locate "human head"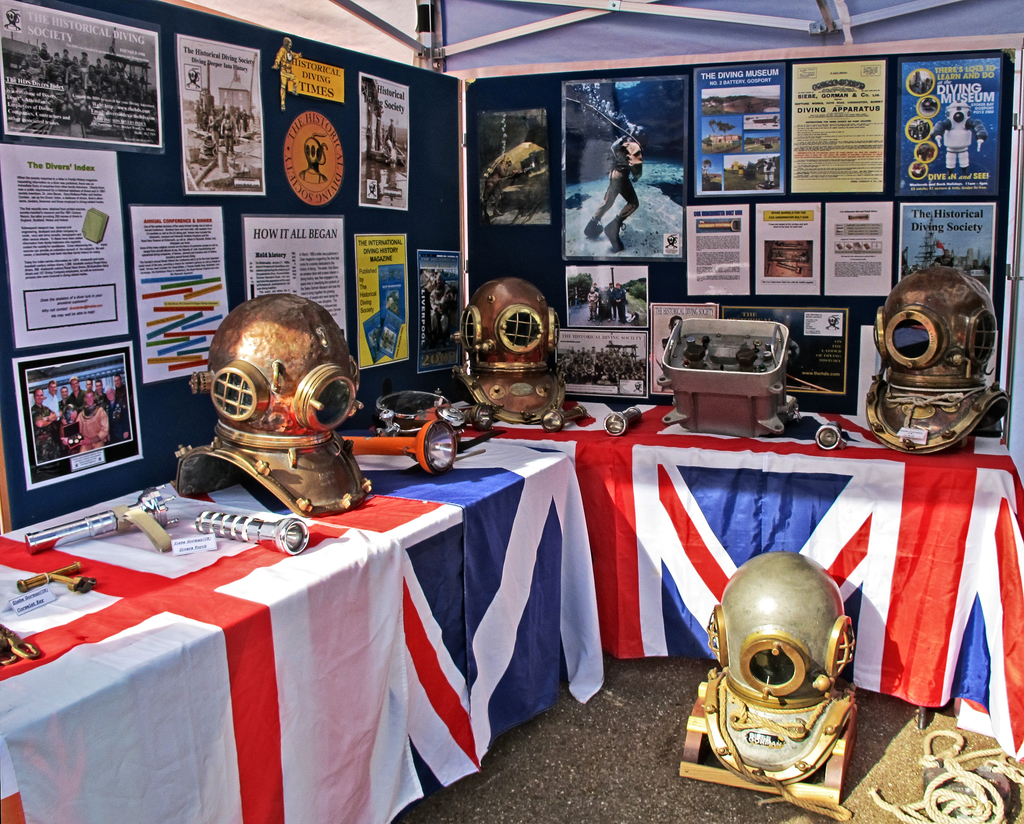
locate(68, 376, 79, 392)
